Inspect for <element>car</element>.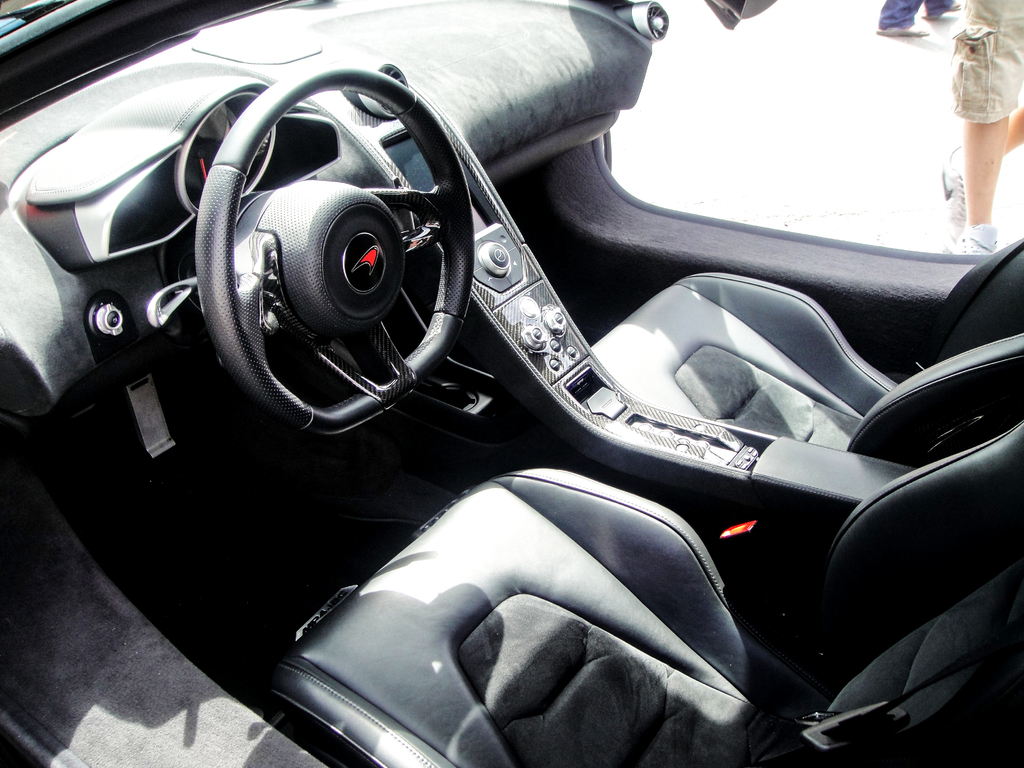
Inspection: detection(0, 0, 1023, 767).
